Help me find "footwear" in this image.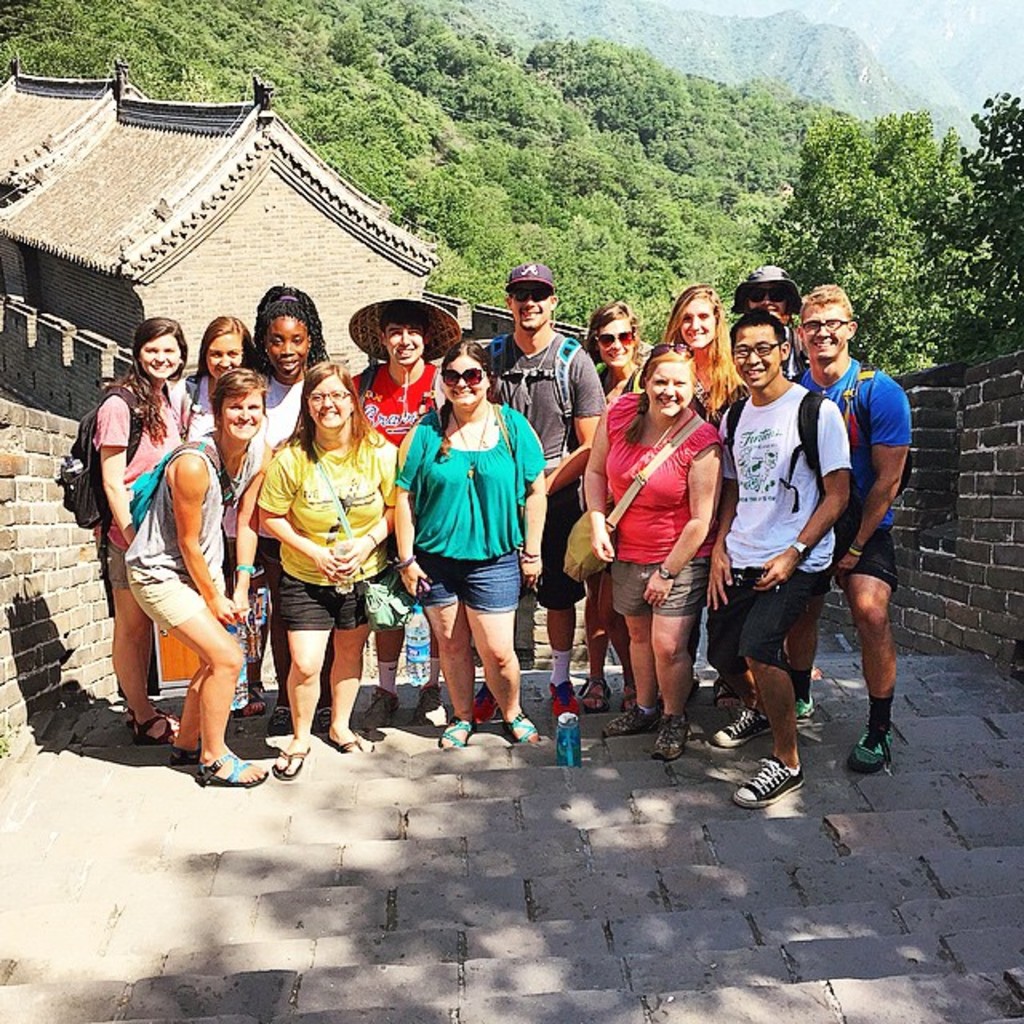
Found it: <region>499, 712, 542, 744</region>.
